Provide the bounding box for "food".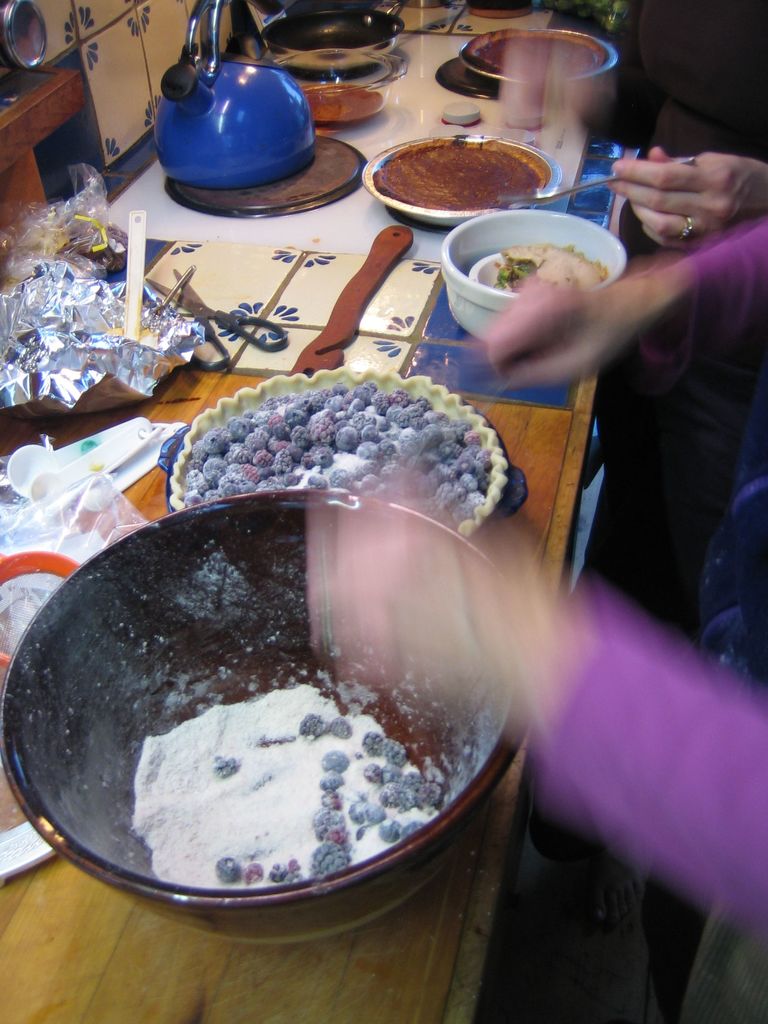
bbox=(319, 714, 353, 740).
